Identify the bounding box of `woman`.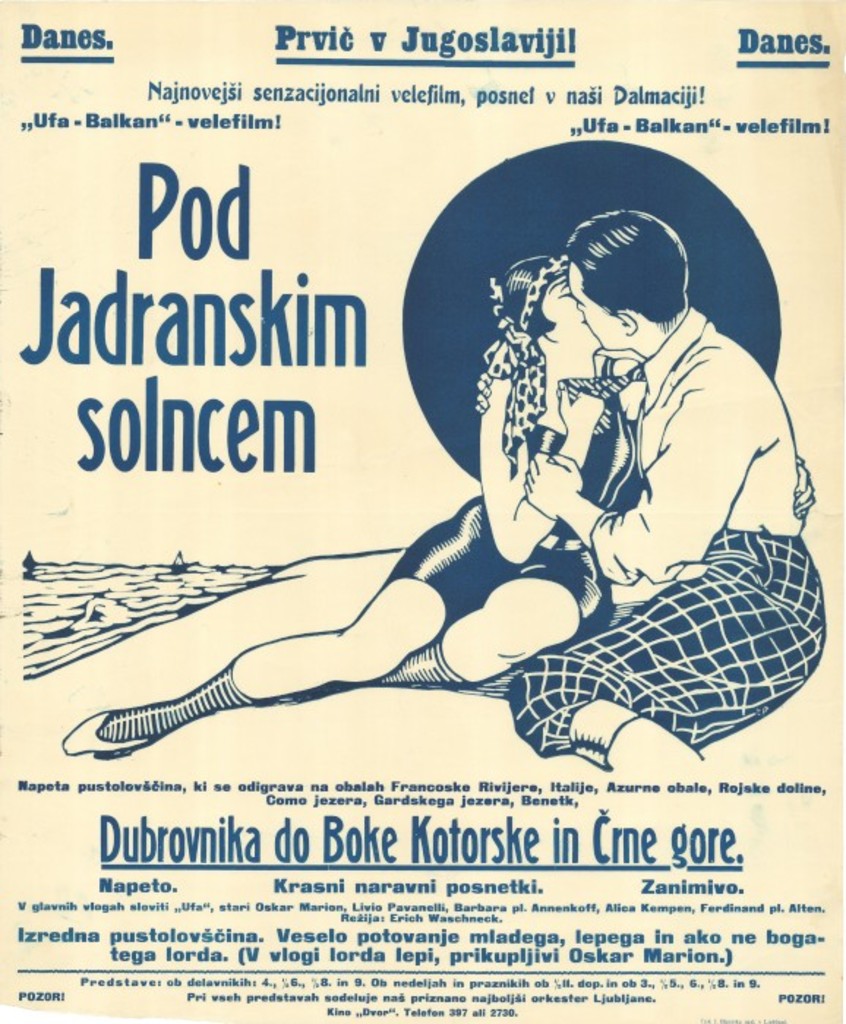
rect(53, 253, 643, 739).
